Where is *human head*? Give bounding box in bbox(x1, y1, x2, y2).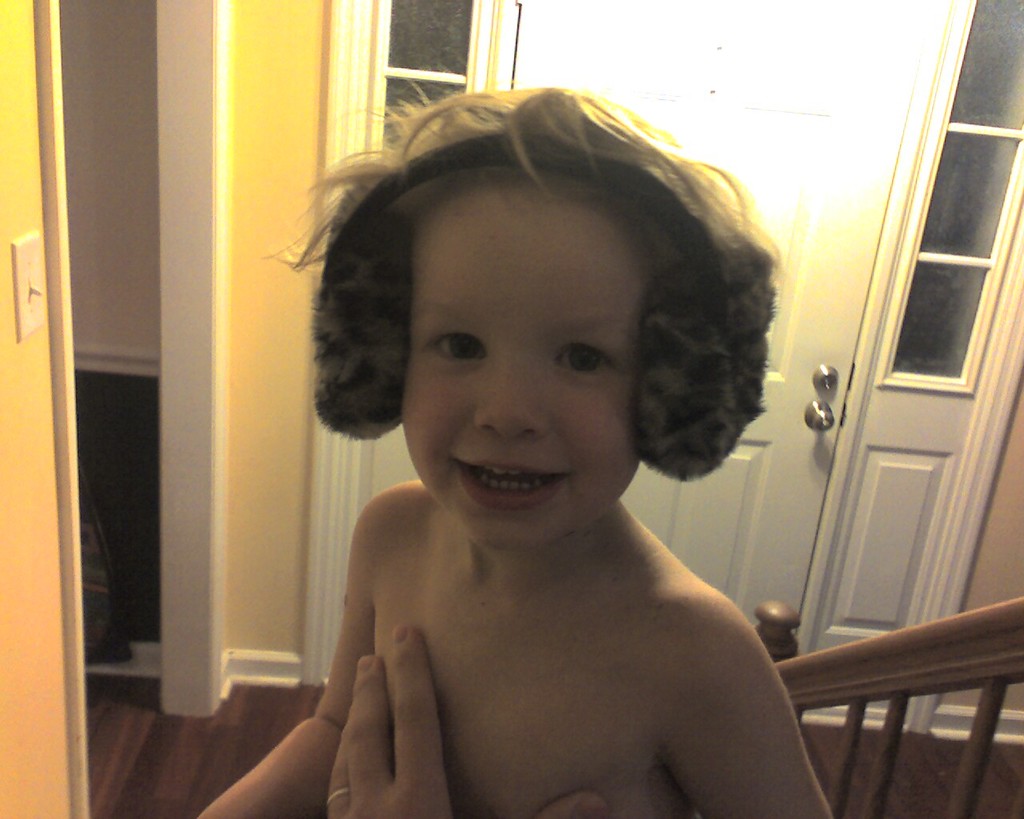
bbox(372, 168, 686, 506).
